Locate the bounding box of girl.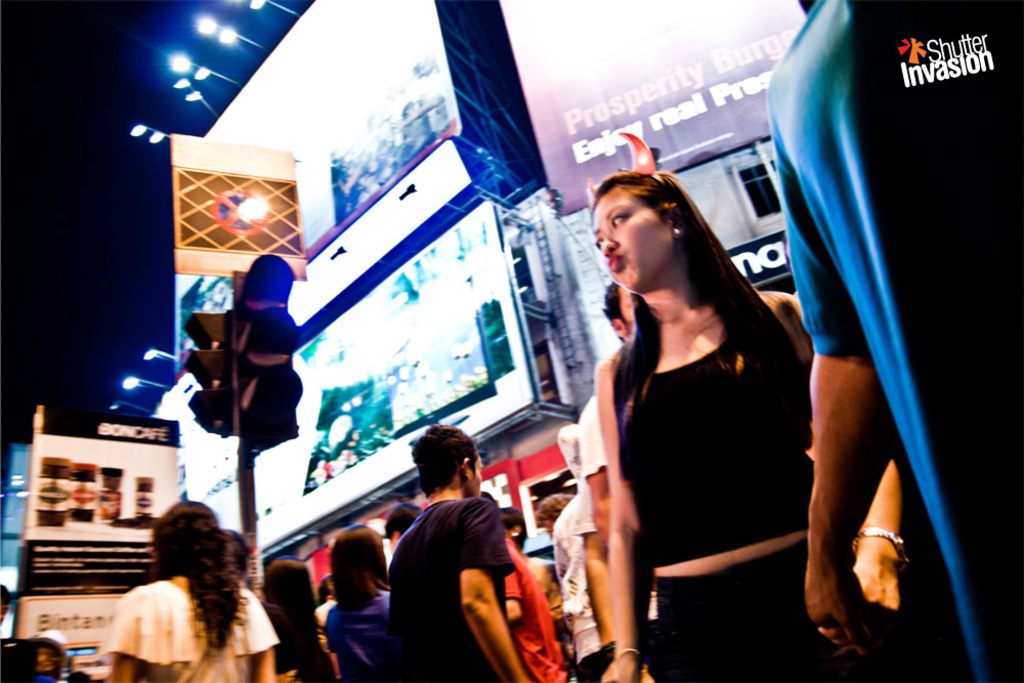
Bounding box: [102, 502, 281, 682].
